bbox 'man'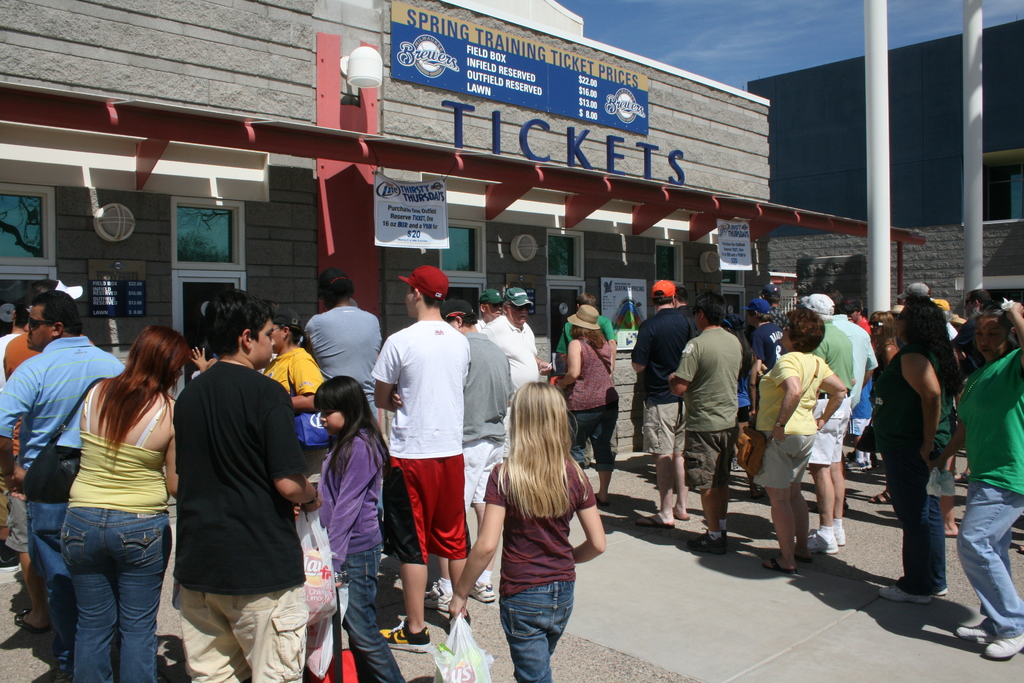
BBox(476, 285, 503, 331)
